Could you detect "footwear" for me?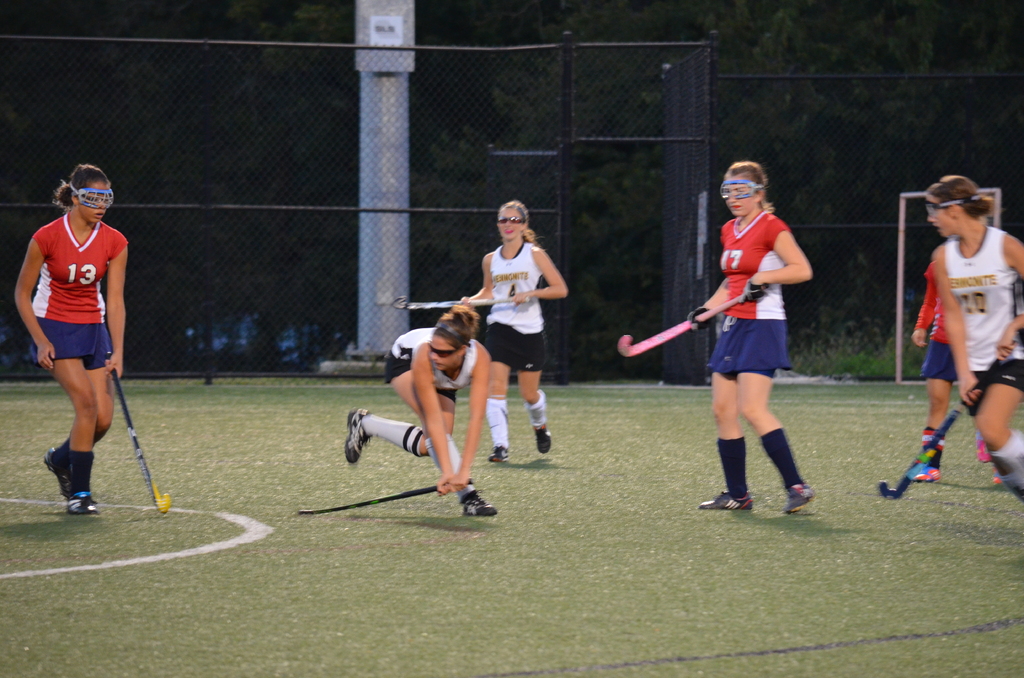
Detection result: x1=348 y1=405 x2=372 y2=467.
